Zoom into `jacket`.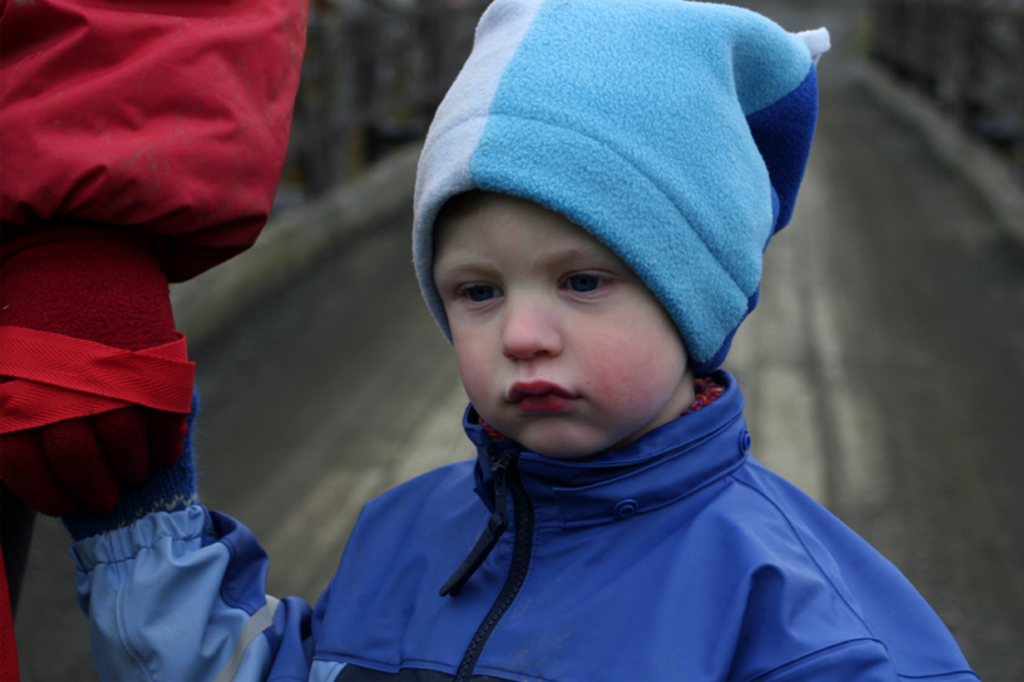
Zoom target: 73, 369, 975, 681.
